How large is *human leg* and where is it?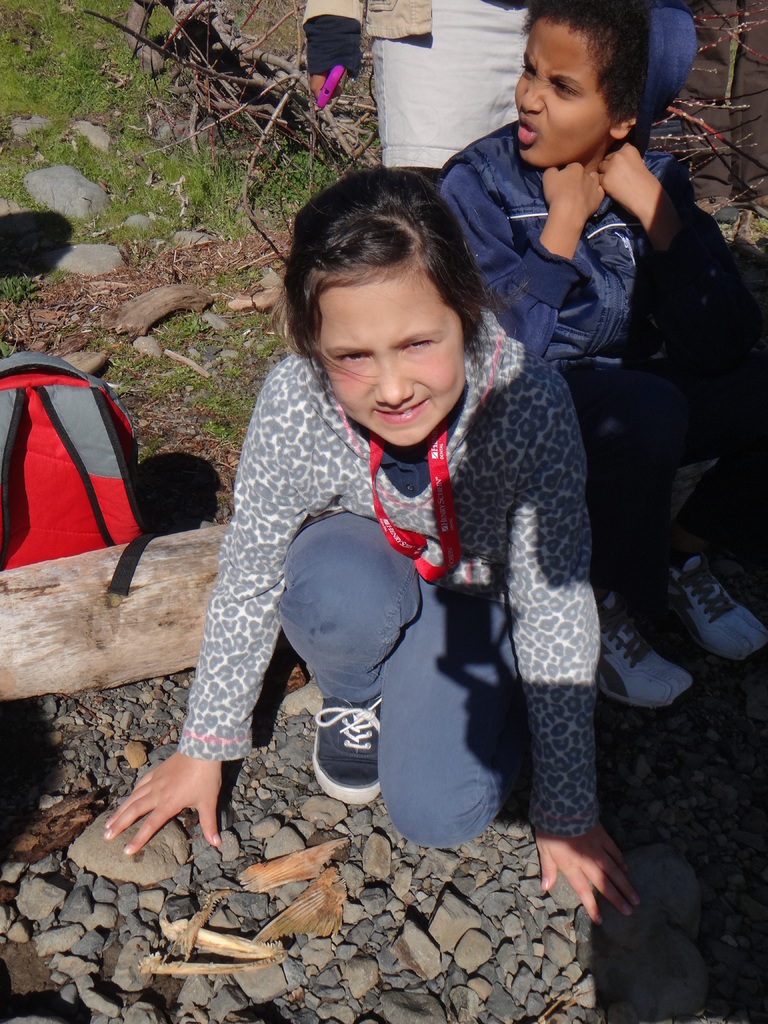
Bounding box: <region>381, 586, 535, 850</region>.
